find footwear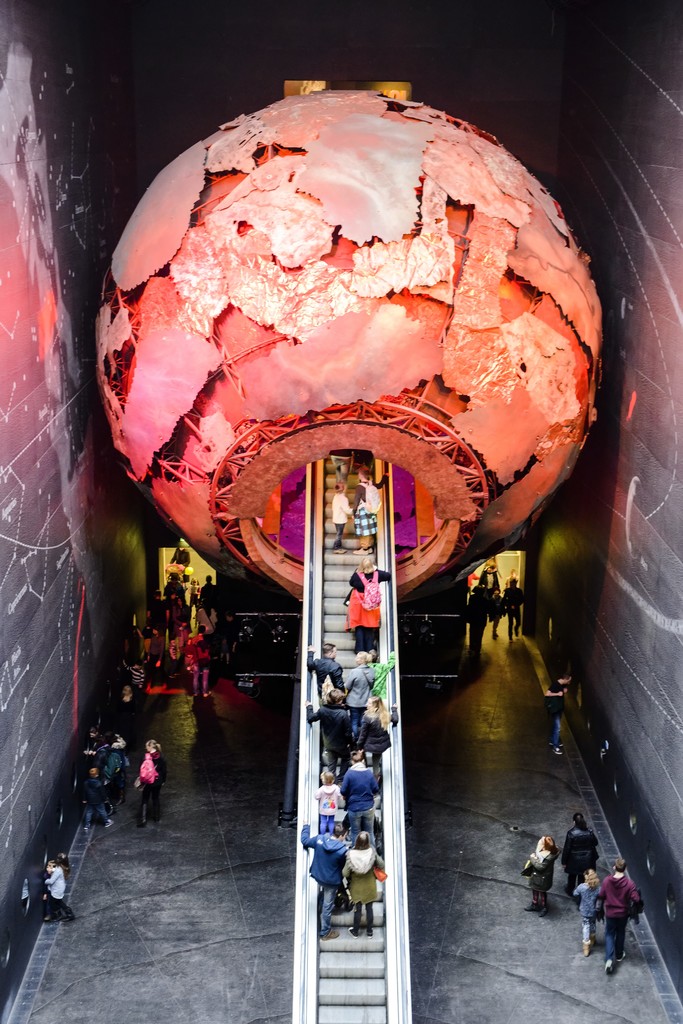
region(615, 954, 627, 956)
